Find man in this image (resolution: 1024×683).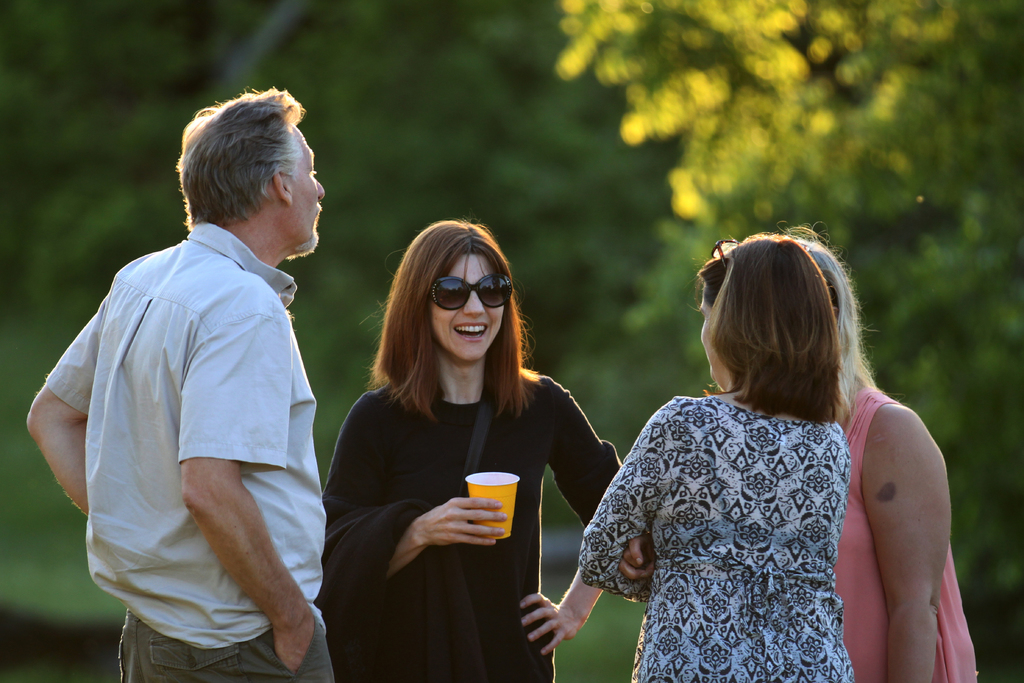
left=49, top=76, right=371, bottom=681.
